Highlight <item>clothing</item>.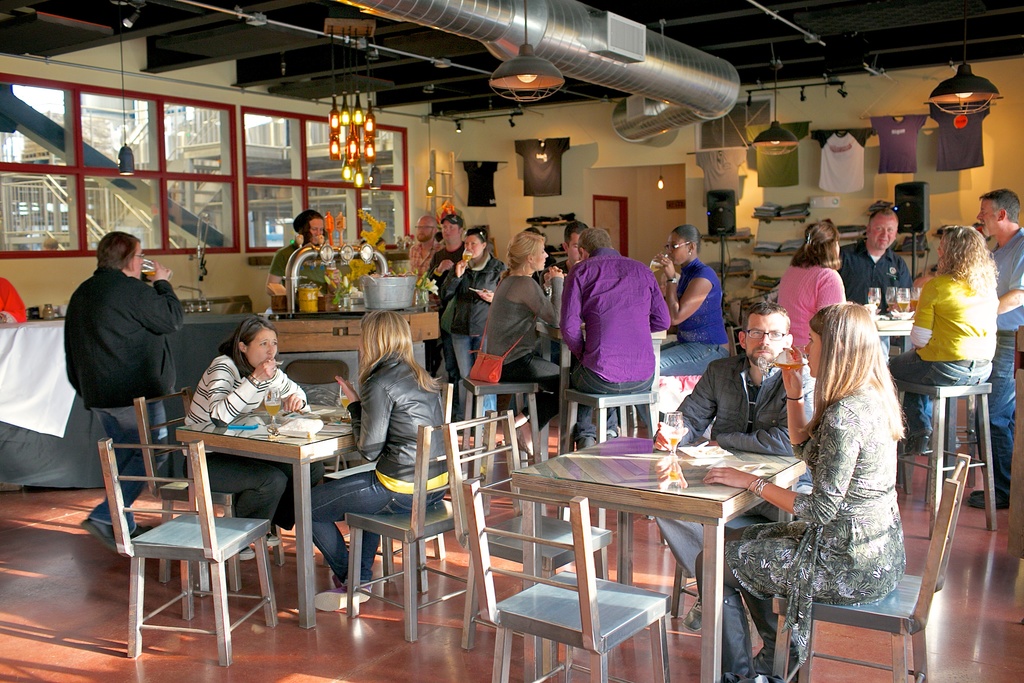
Highlighted region: 297/359/451/584.
